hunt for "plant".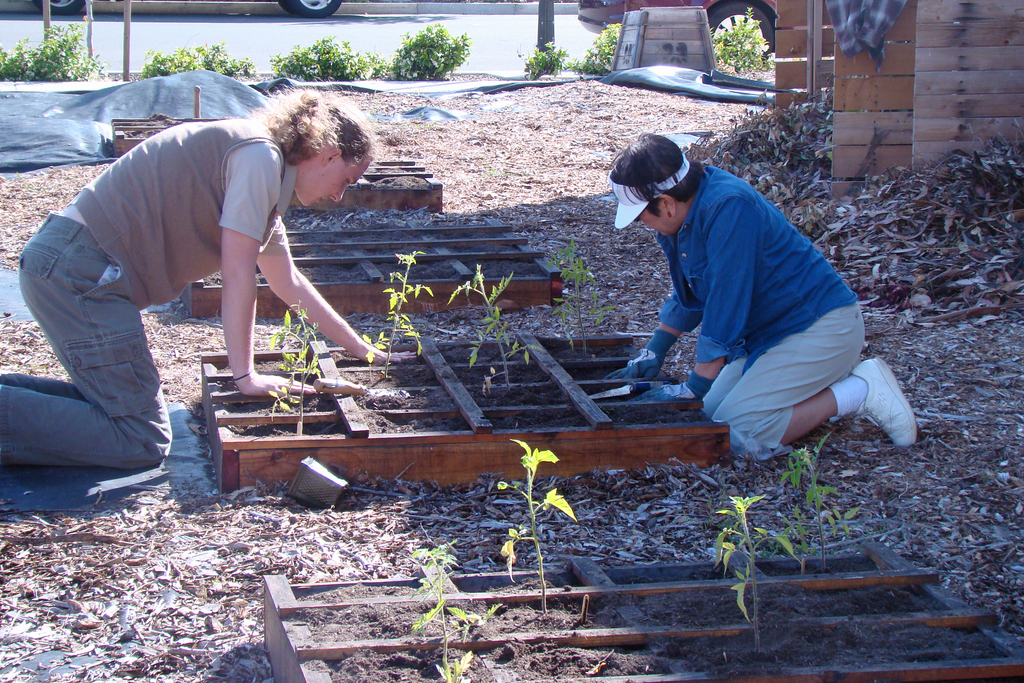
Hunted down at 261,293,334,446.
